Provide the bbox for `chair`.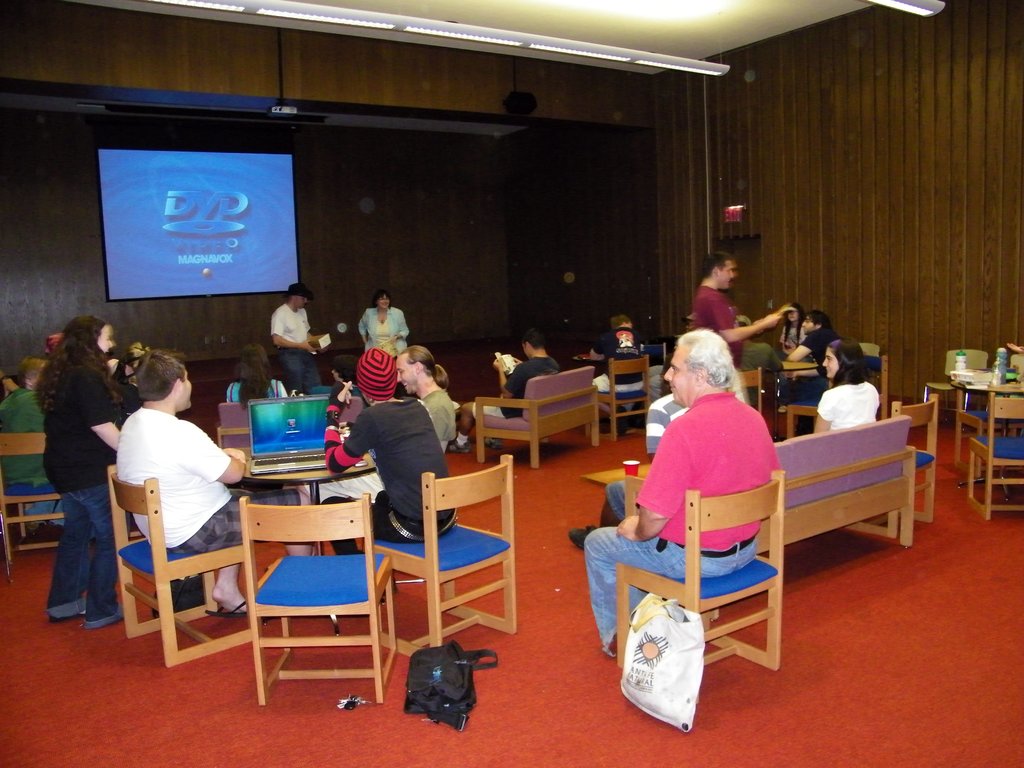
region(367, 454, 519, 662).
